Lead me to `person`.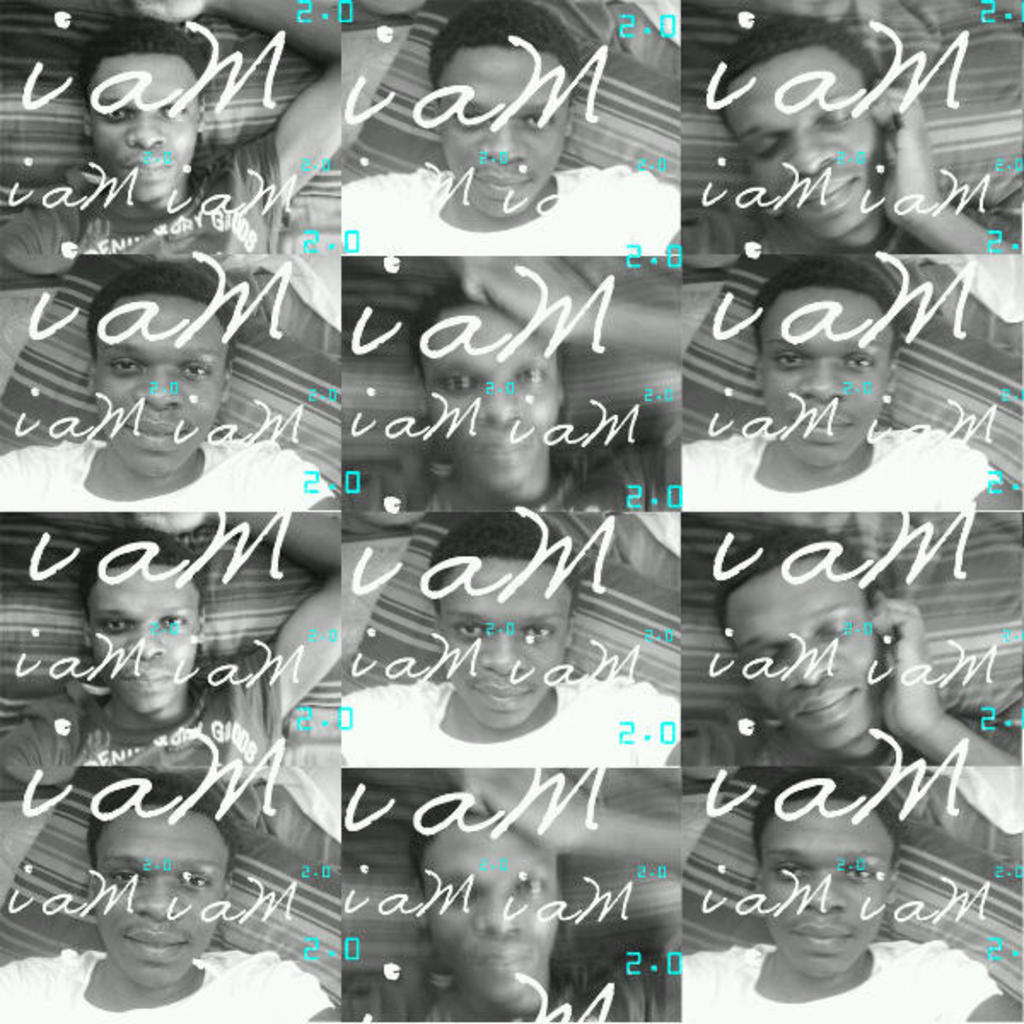
Lead to (683,20,1022,259).
